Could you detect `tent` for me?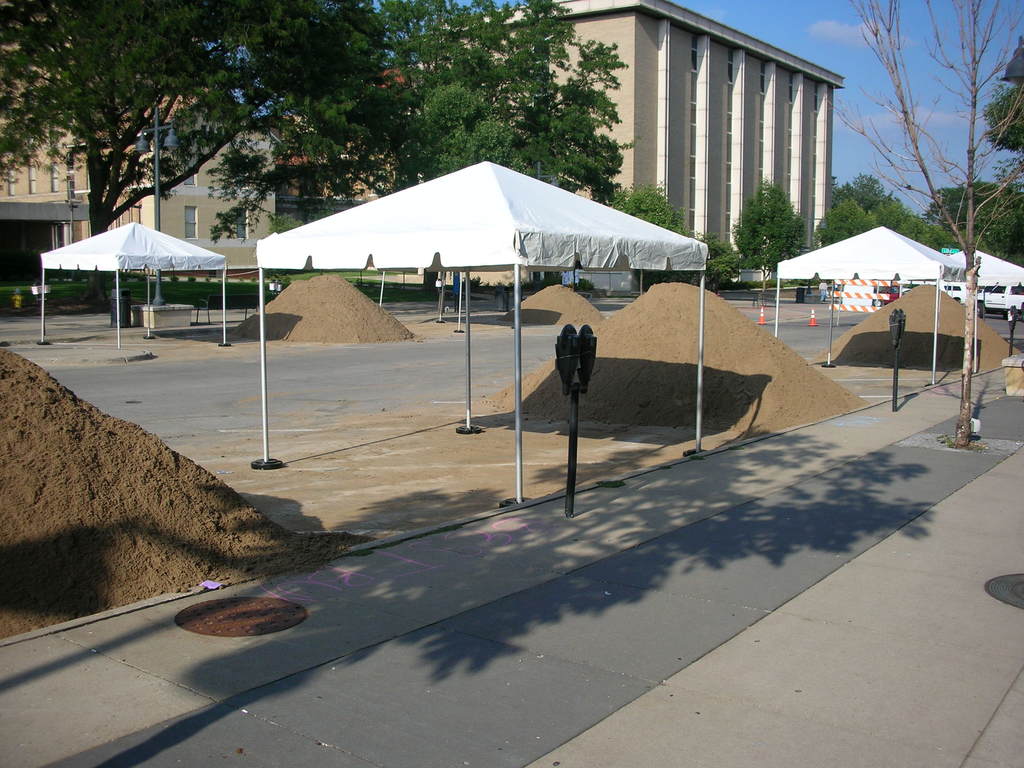
Detection result: rect(261, 159, 704, 486).
